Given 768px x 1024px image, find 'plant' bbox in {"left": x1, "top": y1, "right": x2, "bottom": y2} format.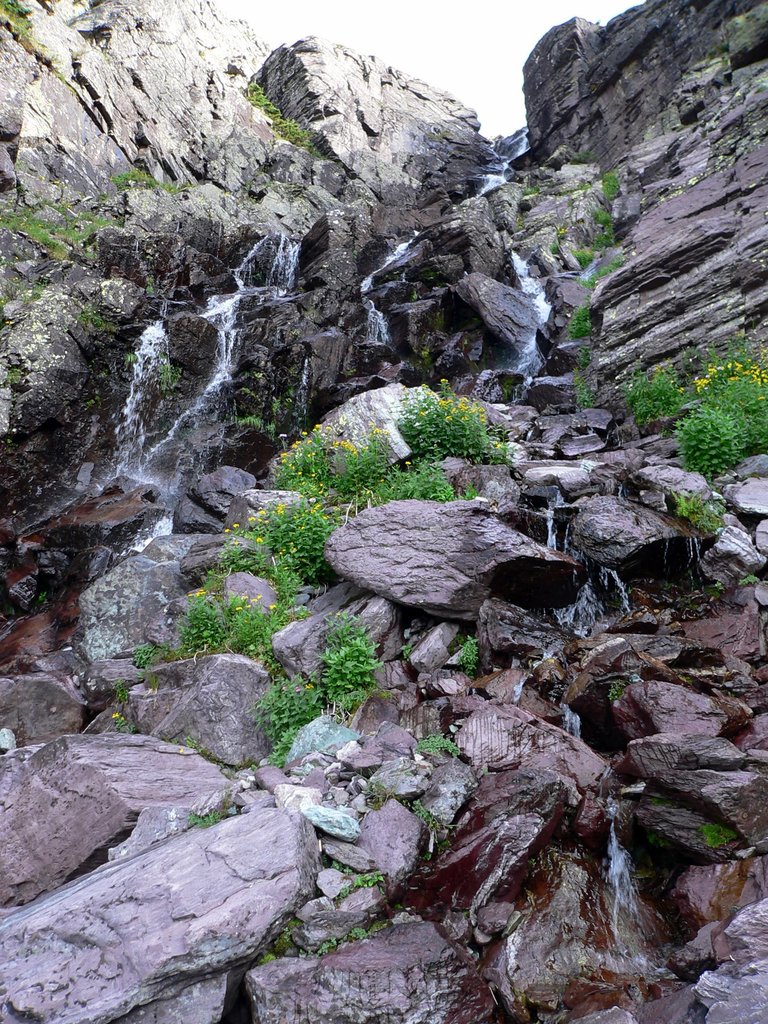
{"left": 602, "top": 172, "right": 620, "bottom": 198}.
